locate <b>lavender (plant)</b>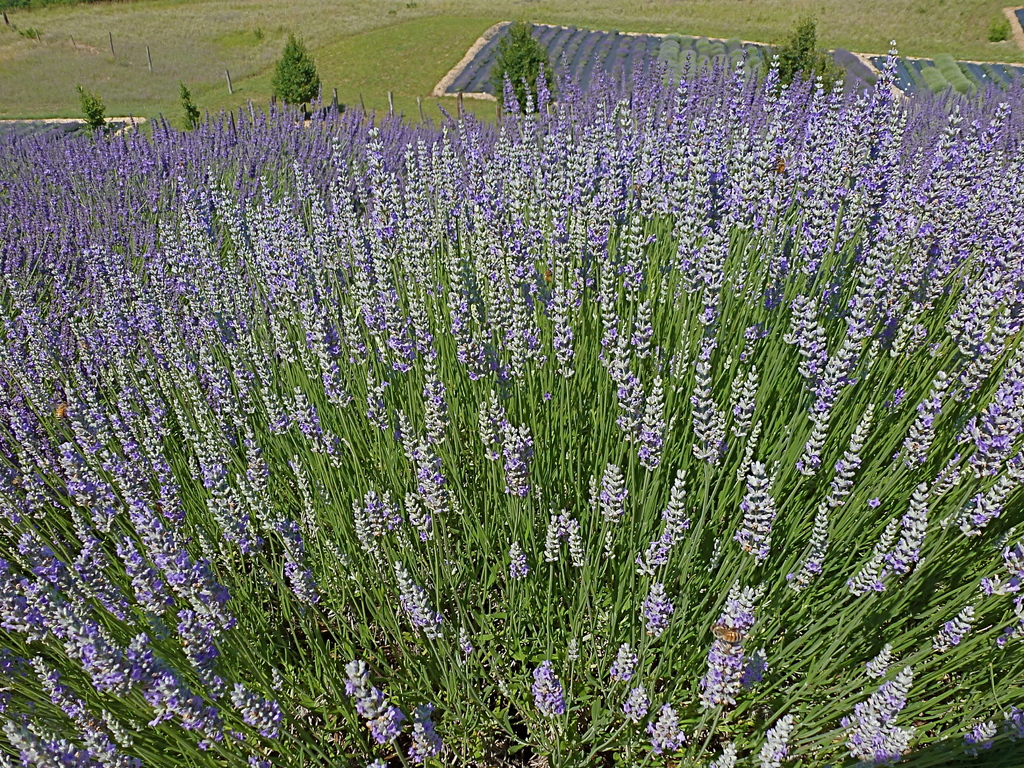
{"x1": 108, "y1": 474, "x2": 217, "y2": 629}
